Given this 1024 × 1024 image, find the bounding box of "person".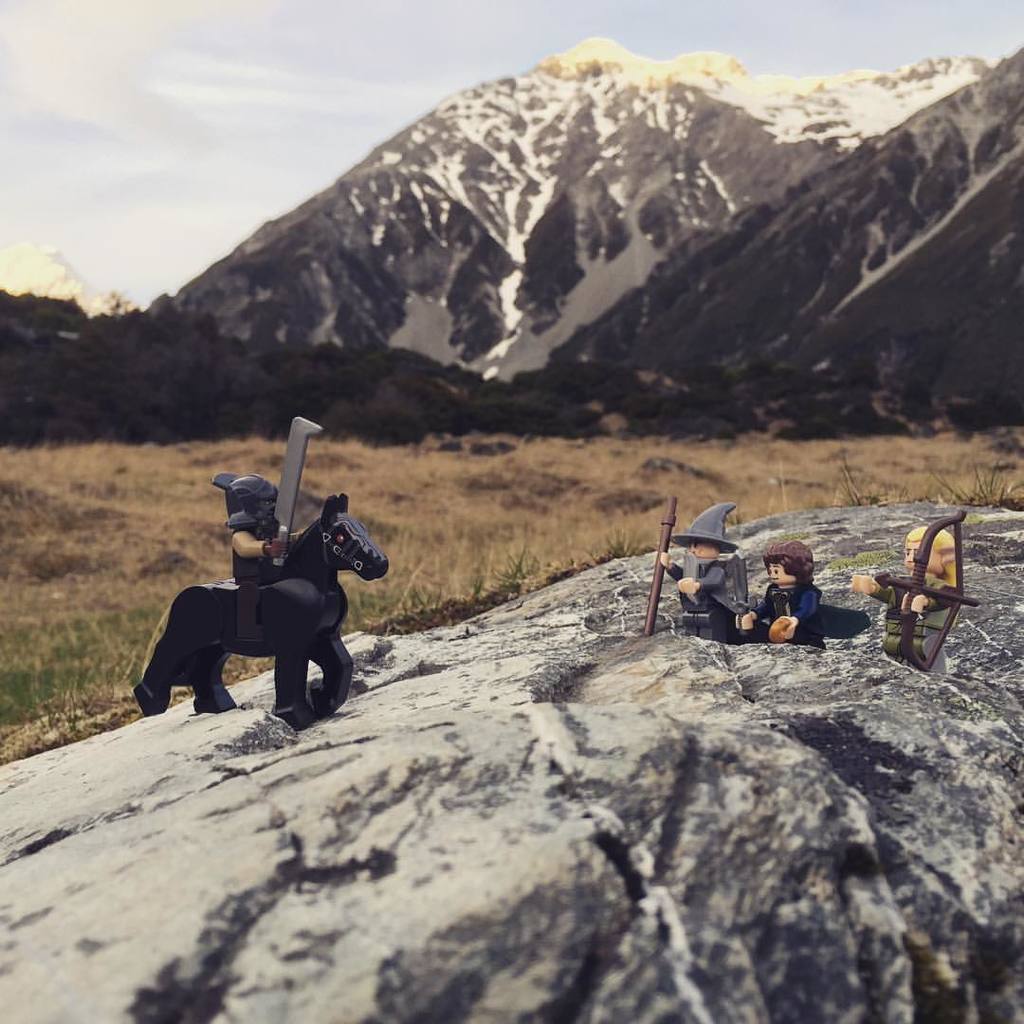
box=[168, 426, 372, 740].
